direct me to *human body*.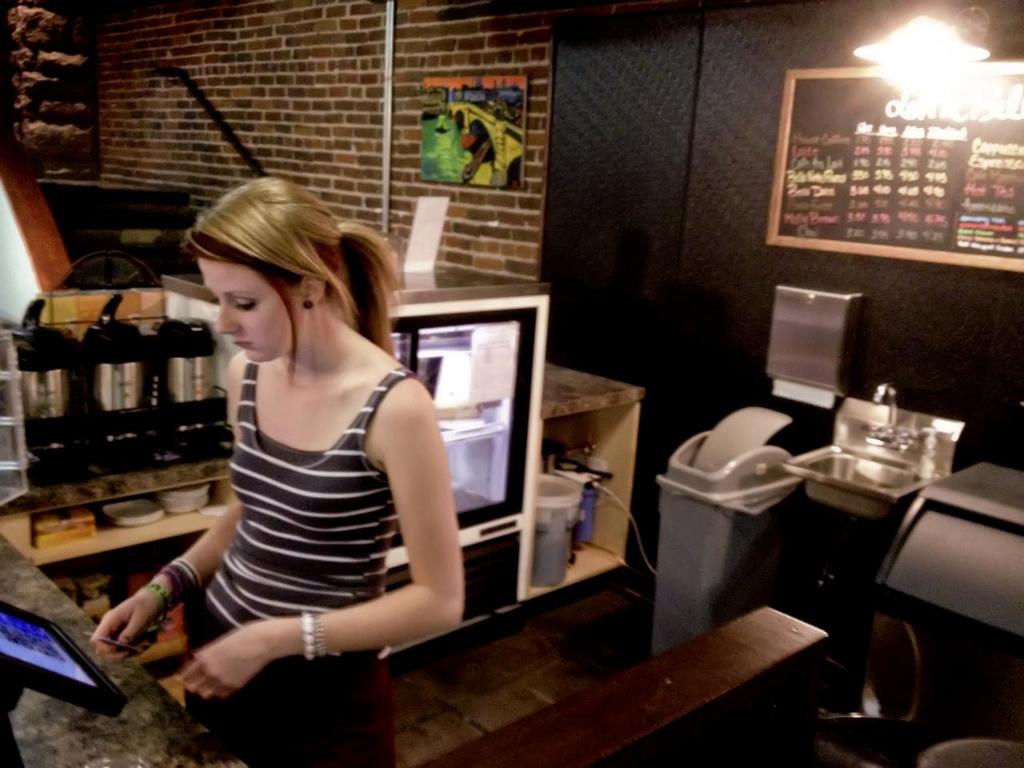
Direction: bbox=(128, 170, 503, 759).
